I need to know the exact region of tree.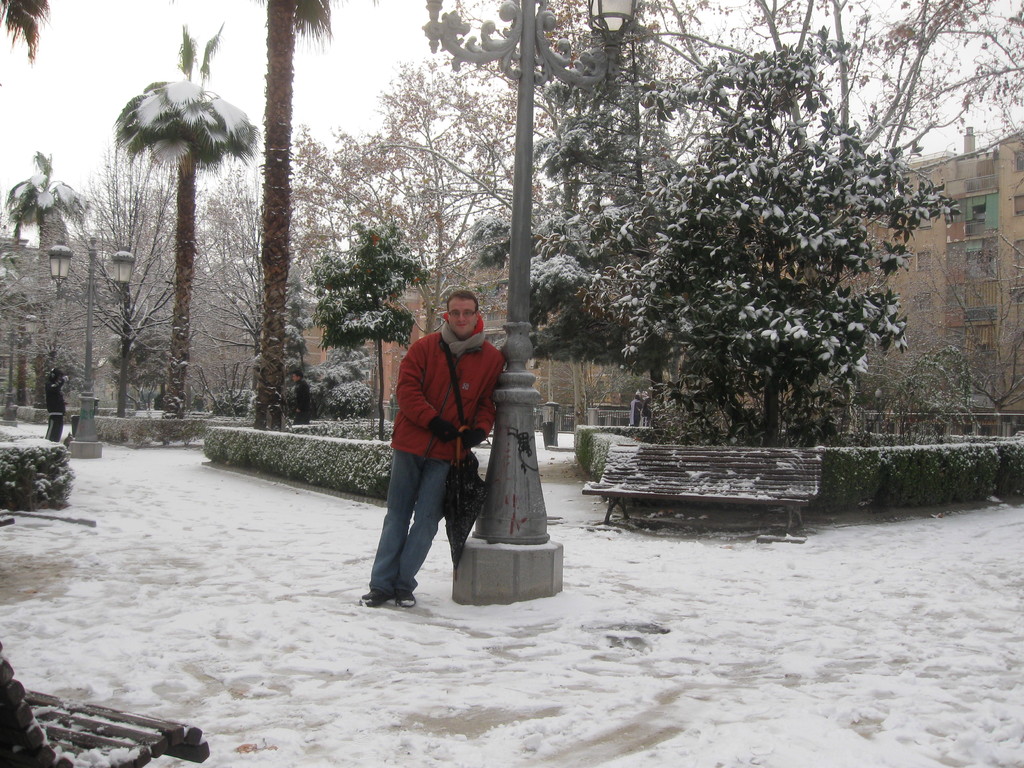
Region: box(850, 335, 956, 458).
